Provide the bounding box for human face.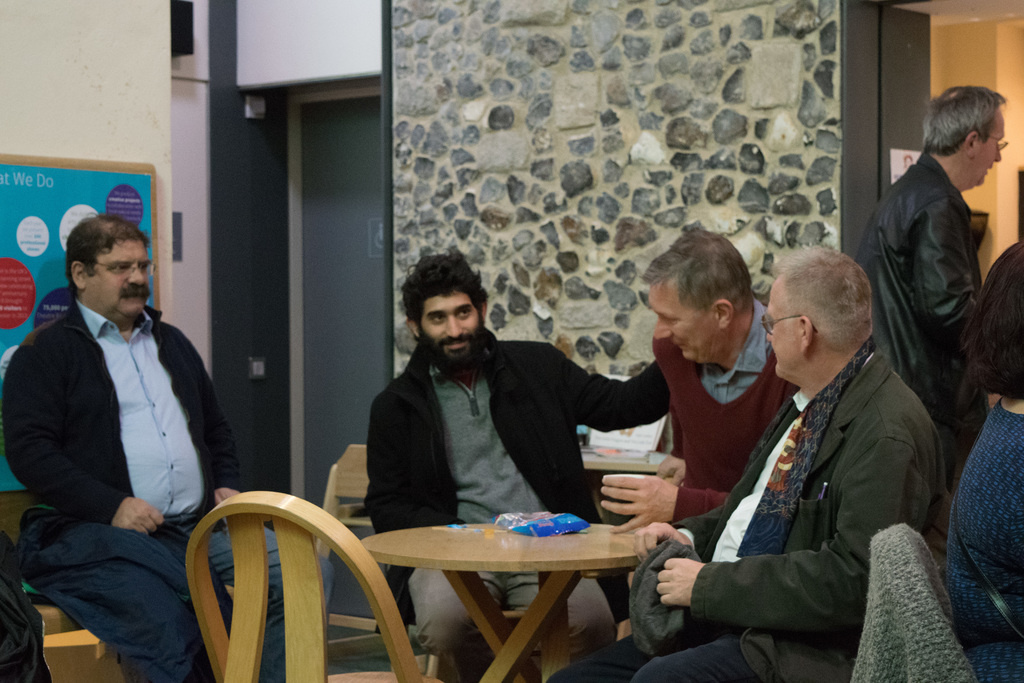
(419, 286, 482, 370).
